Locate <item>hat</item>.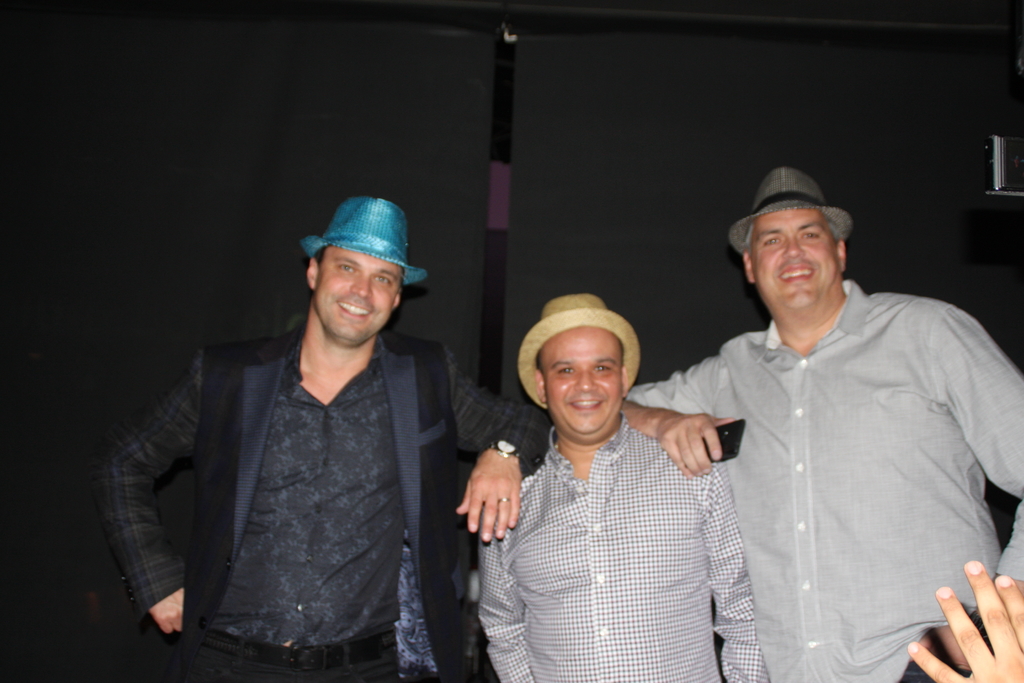
Bounding box: bbox=(301, 194, 430, 288).
